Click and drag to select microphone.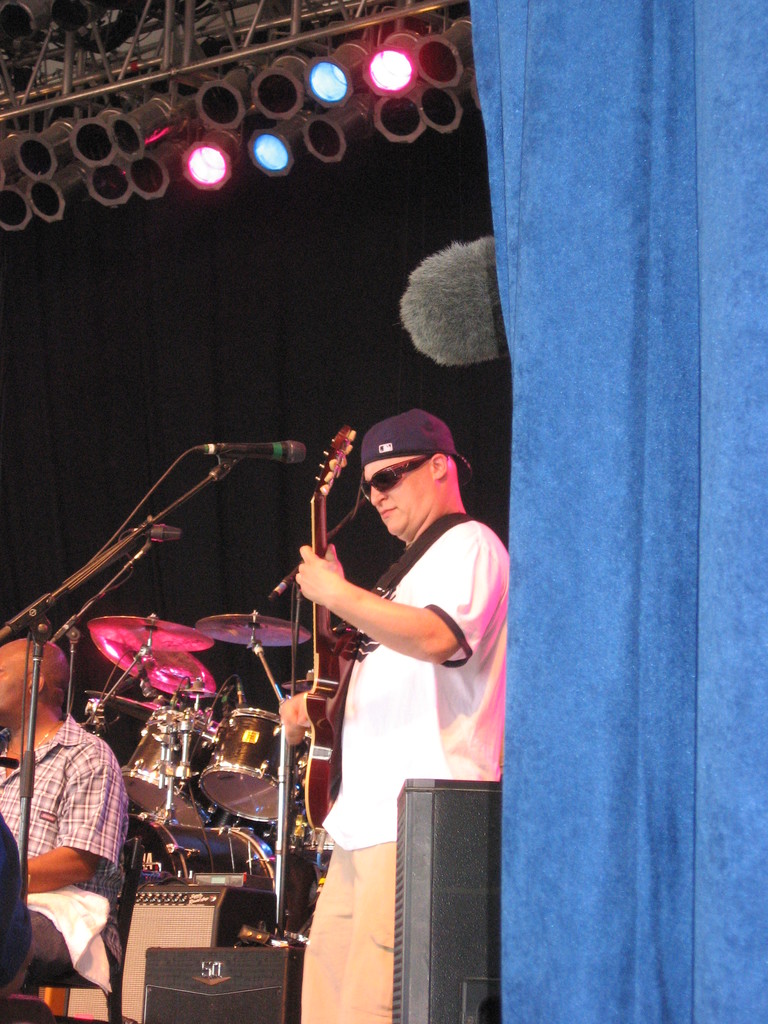
Selection: <box>187,440,318,472</box>.
